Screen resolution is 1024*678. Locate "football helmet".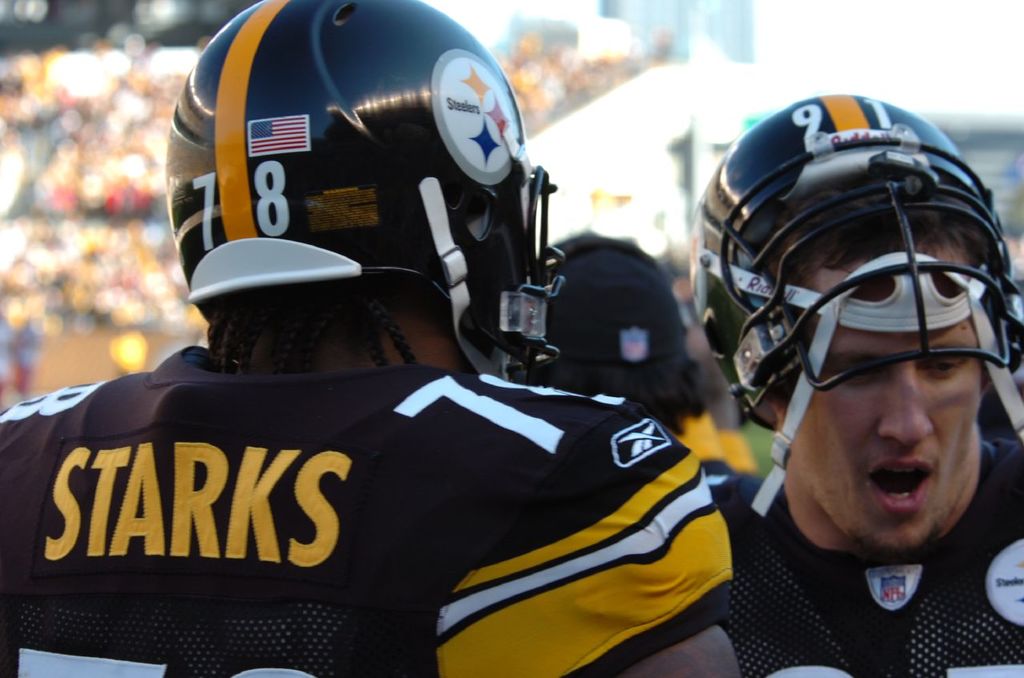
crop(700, 94, 1023, 516).
